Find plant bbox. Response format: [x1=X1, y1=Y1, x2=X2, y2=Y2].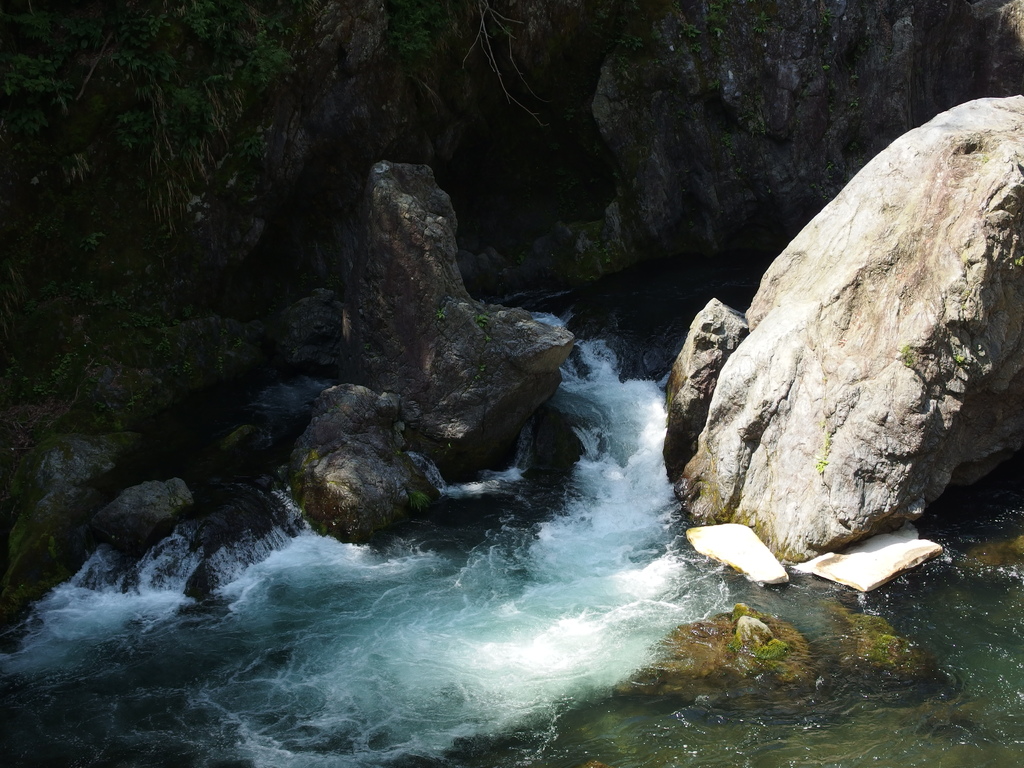
[x1=589, y1=0, x2=646, y2=36].
